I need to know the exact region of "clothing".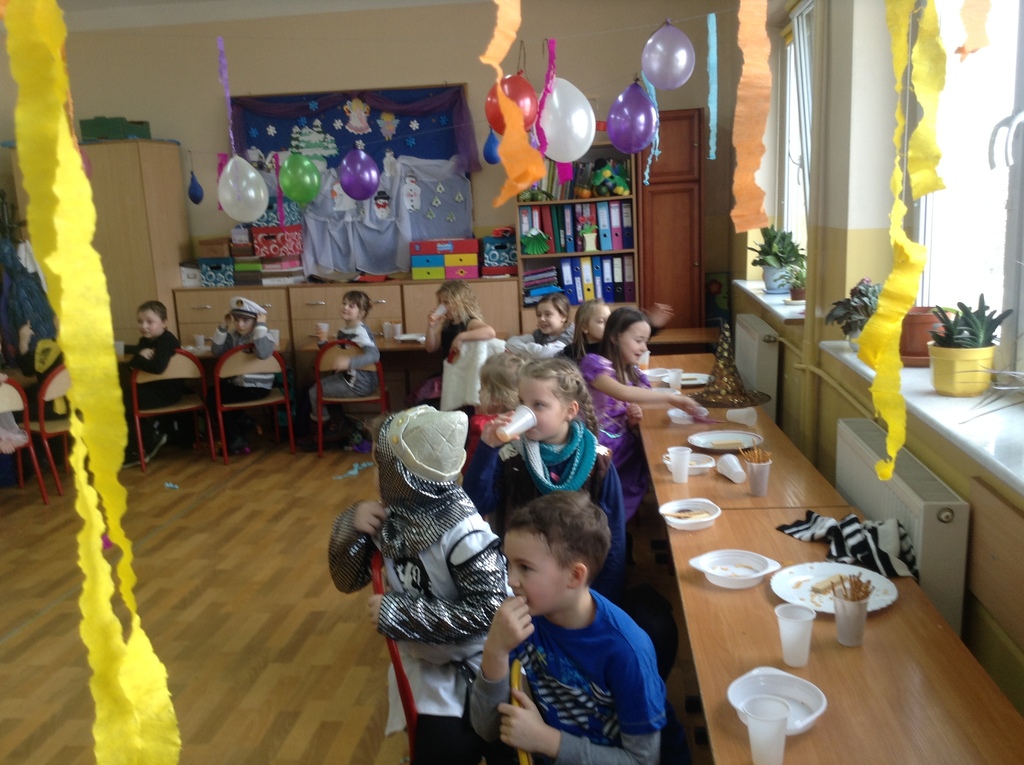
Region: crop(307, 321, 380, 421).
